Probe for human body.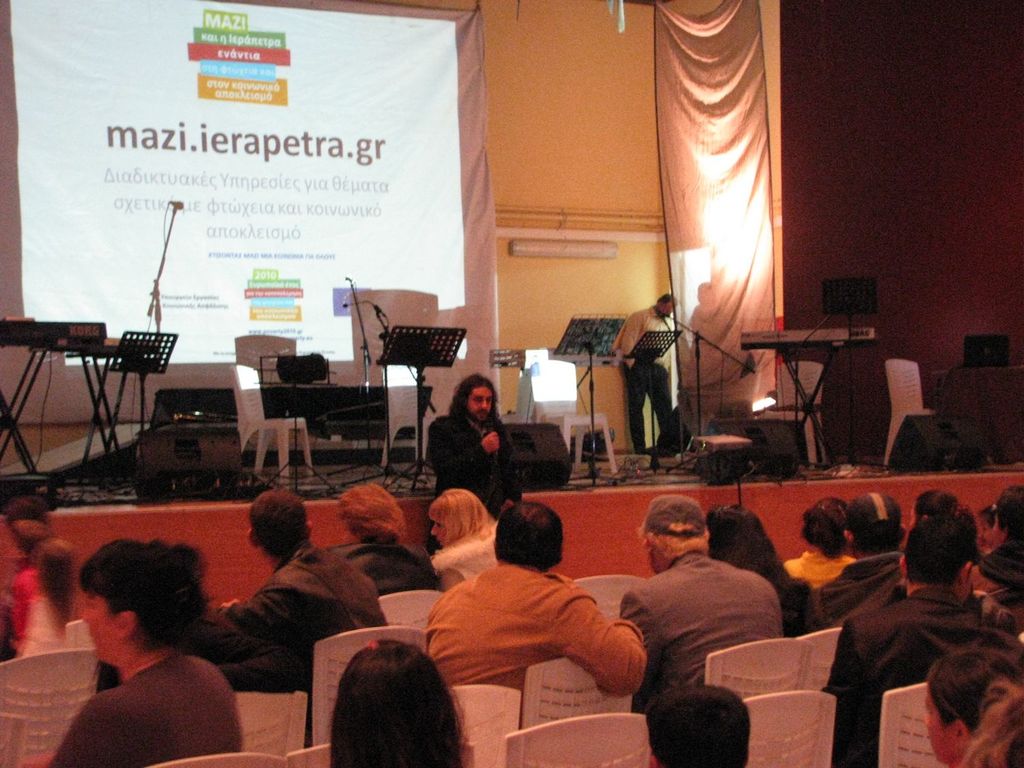
Probe result: {"left": 821, "top": 490, "right": 902, "bottom": 636}.
